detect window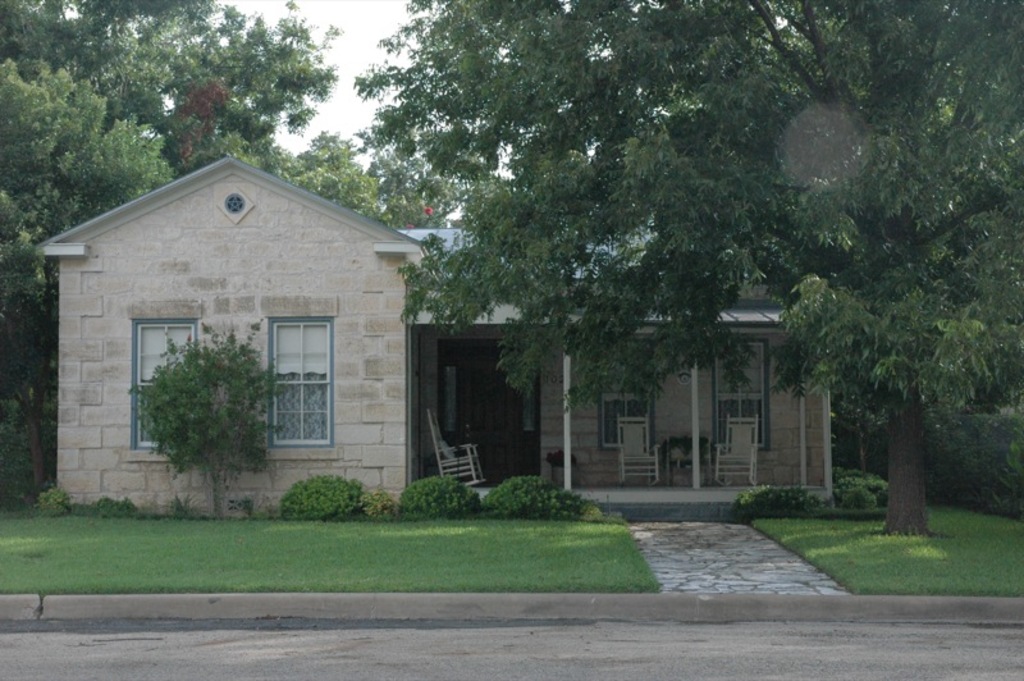
select_region(712, 342, 768, 448)
